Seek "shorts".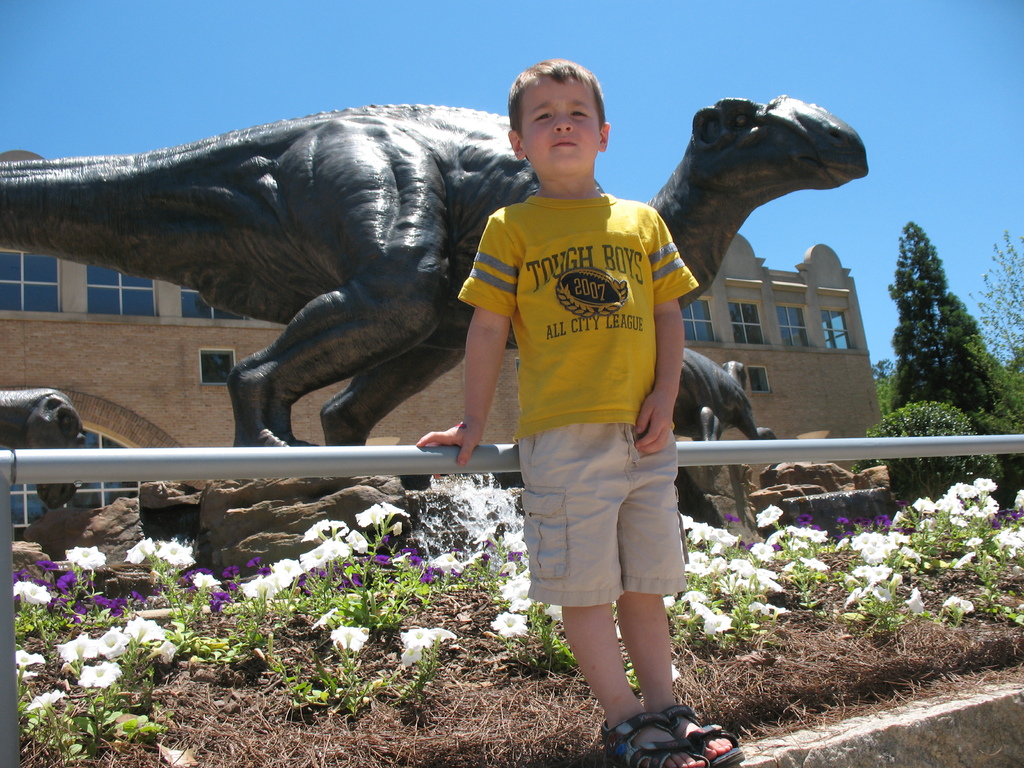
(left=511, top=438, right=697, bottom=611).
